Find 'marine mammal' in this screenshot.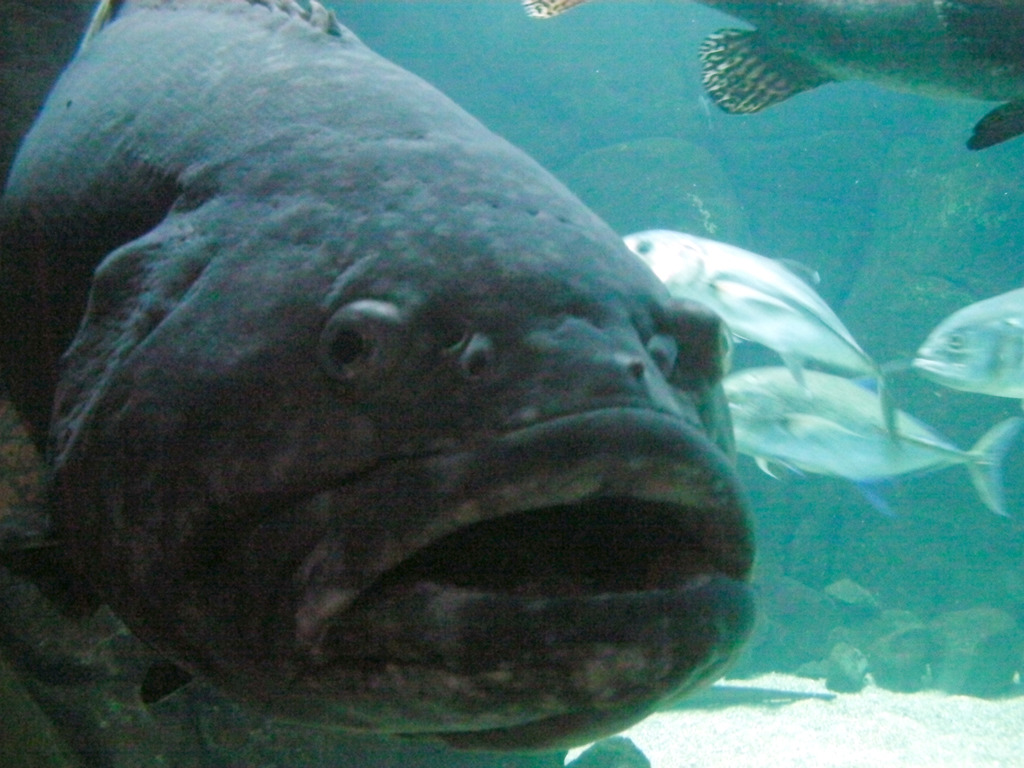
The bounding box for 'marine mammal' is bbox=[28, 10, 810, 767].
